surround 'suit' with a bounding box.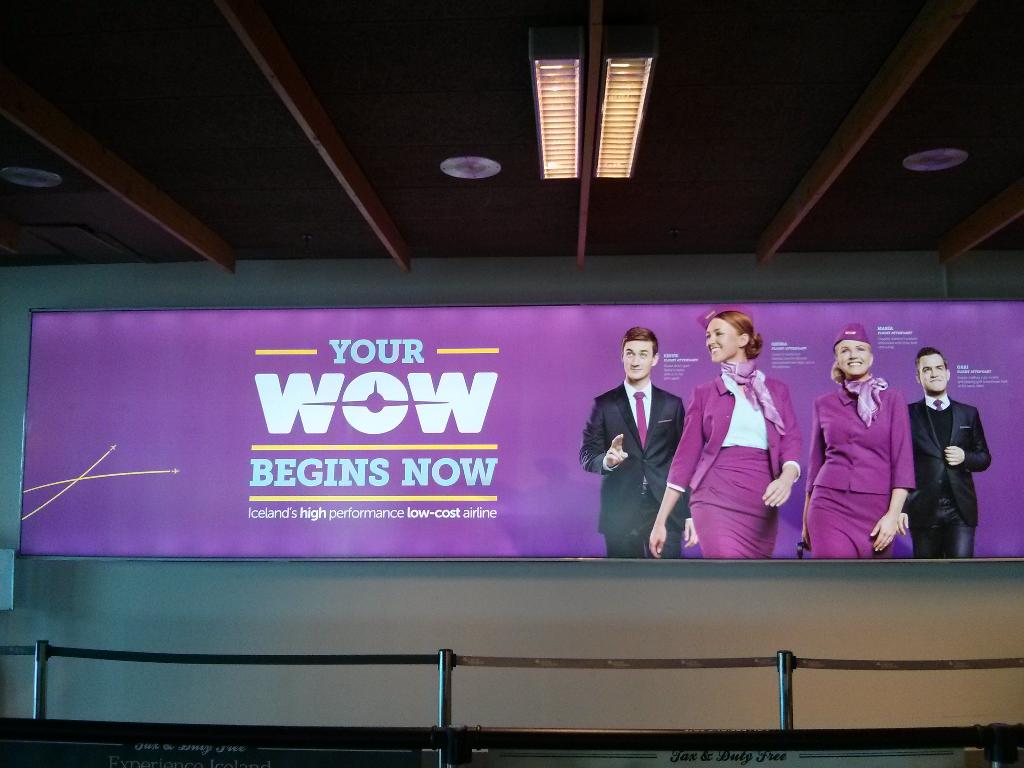
left=905, top=400, right=991, bottom=560.
